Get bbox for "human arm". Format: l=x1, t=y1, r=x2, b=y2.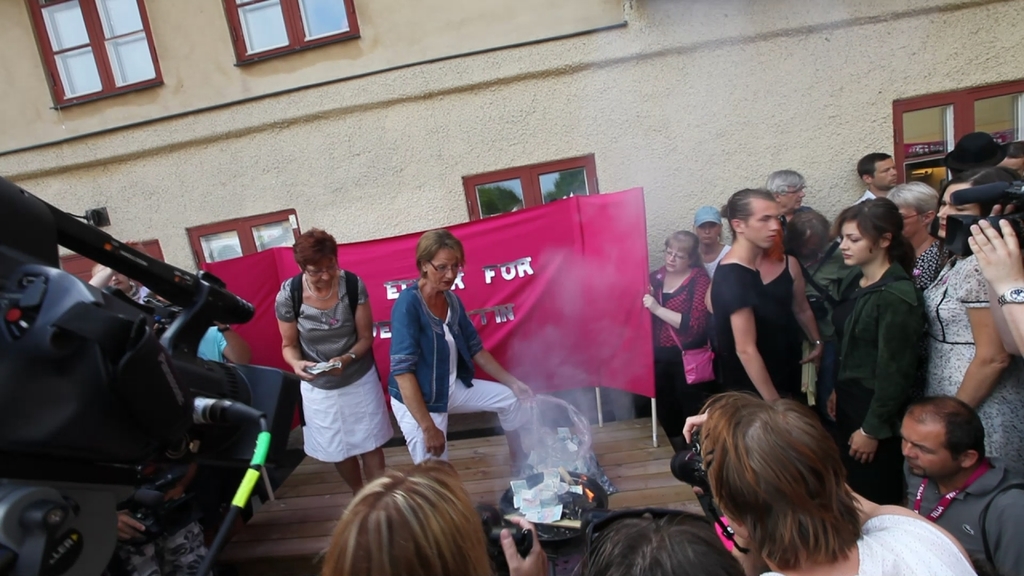
l=393, t=293, r=450, b=460.
